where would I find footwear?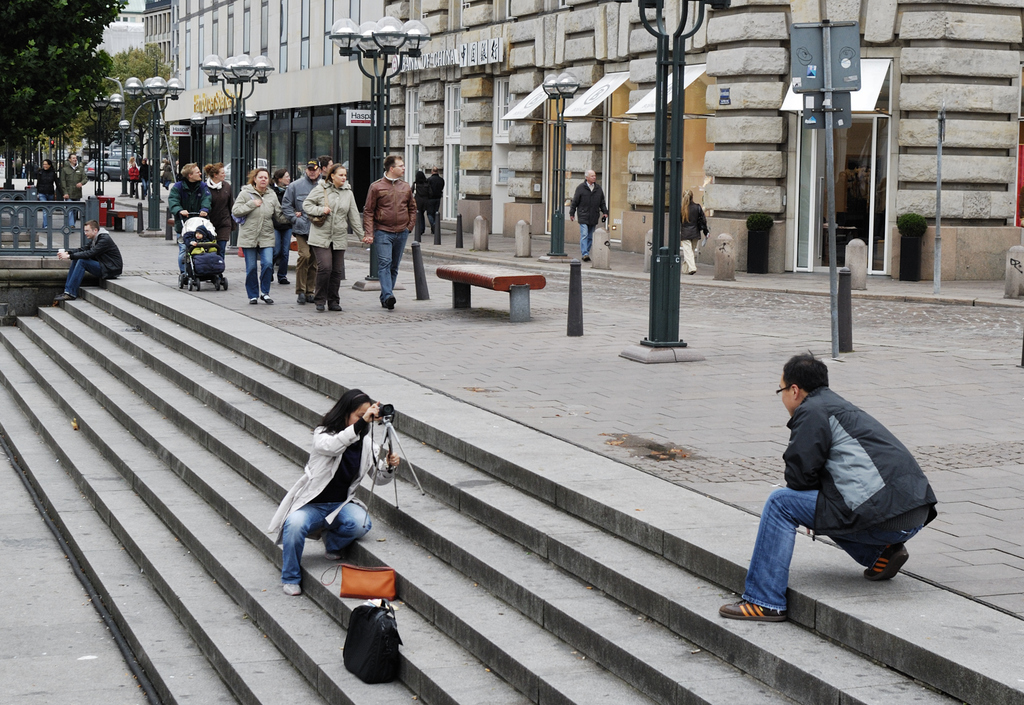
At Rect(718, 597, 784, 615).
